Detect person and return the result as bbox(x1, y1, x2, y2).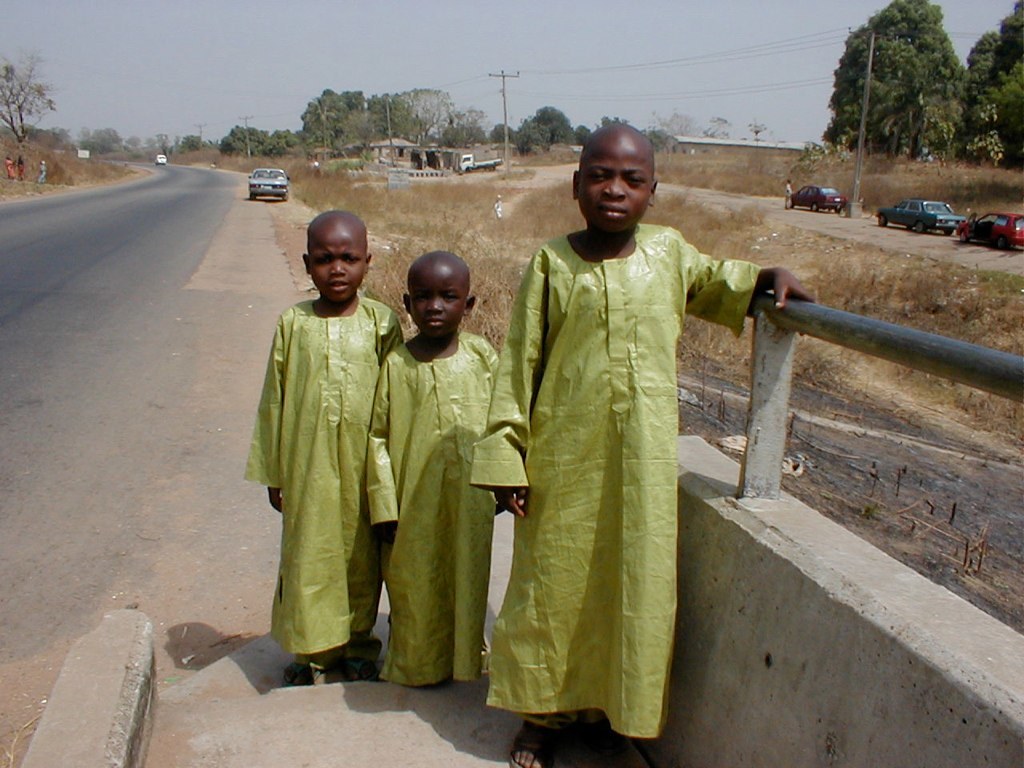
bbox(360, 247, 510, 682).
